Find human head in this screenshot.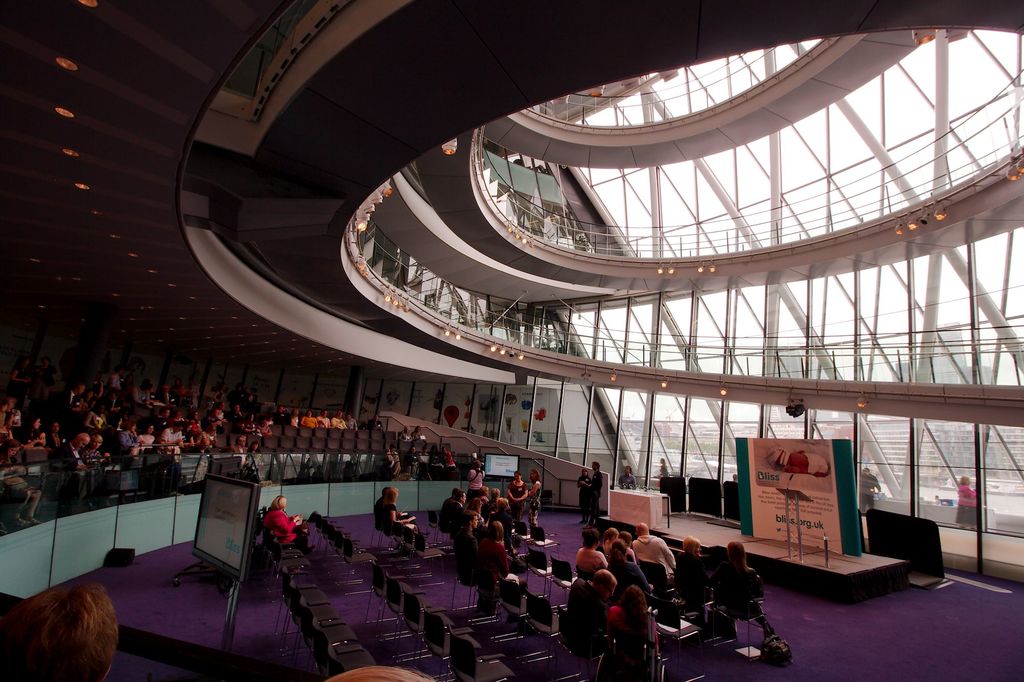
The bounding box for human head is {"left": 2, "top": 567, "right": 127, "bottom": 681}.
